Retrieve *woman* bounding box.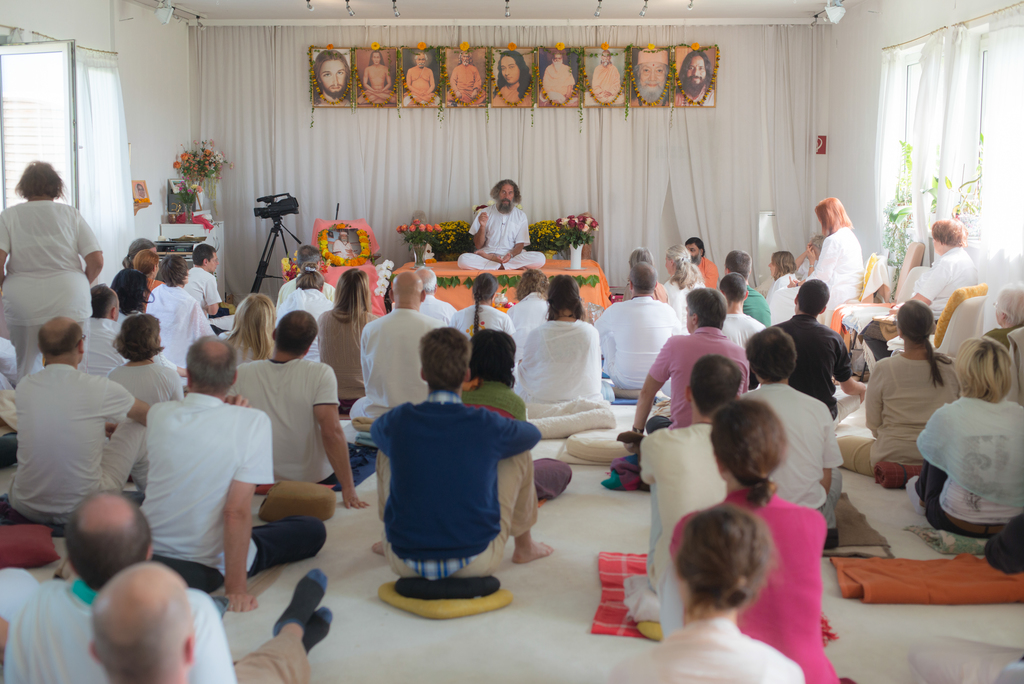
Bounding box: 661/393/842/683.
